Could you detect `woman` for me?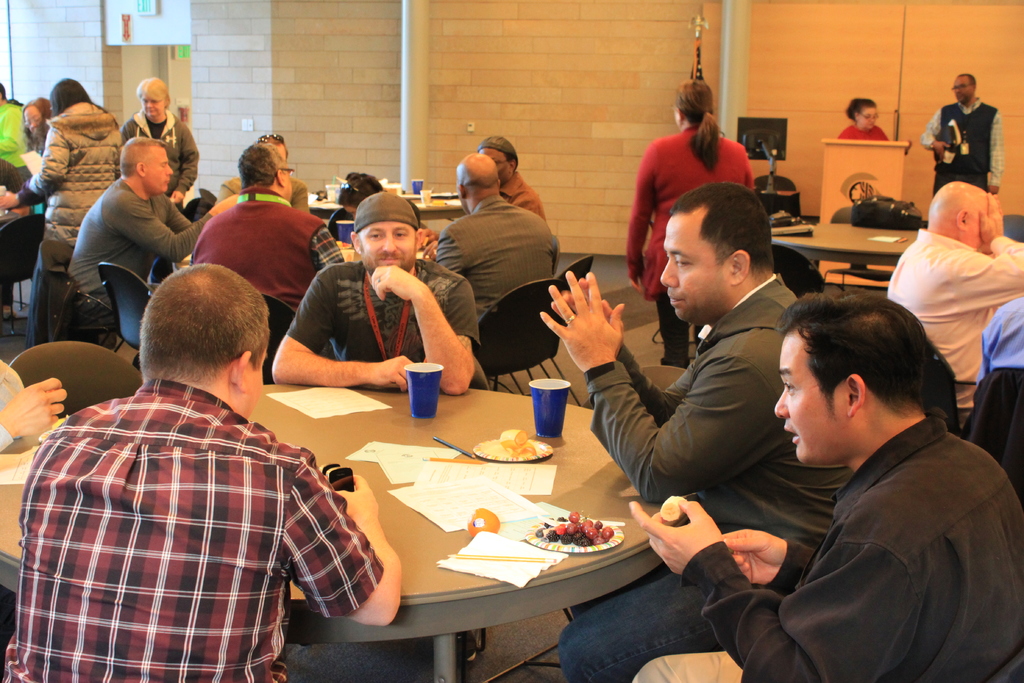
Detection result: (x1=840, y1=97, x2=886, y2=142).
